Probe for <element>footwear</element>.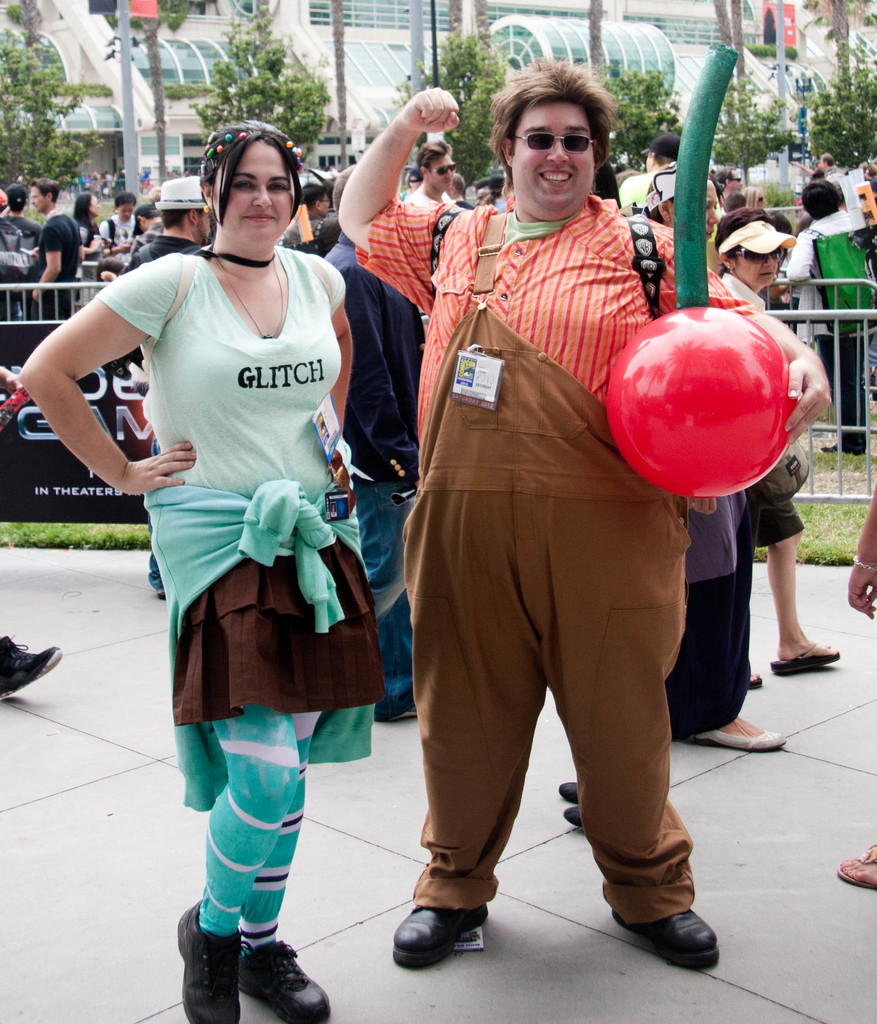
Probe result: crop(0, 634, 61, 697).
